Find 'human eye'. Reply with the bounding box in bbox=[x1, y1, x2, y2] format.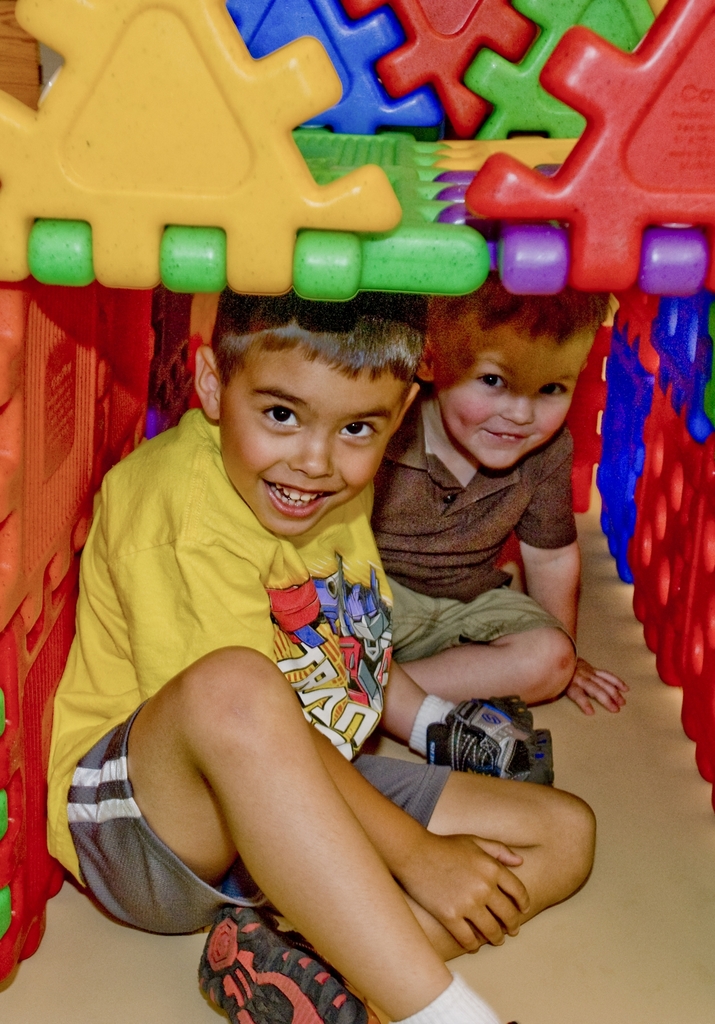
bbox=[258, 394, 305, 438].
